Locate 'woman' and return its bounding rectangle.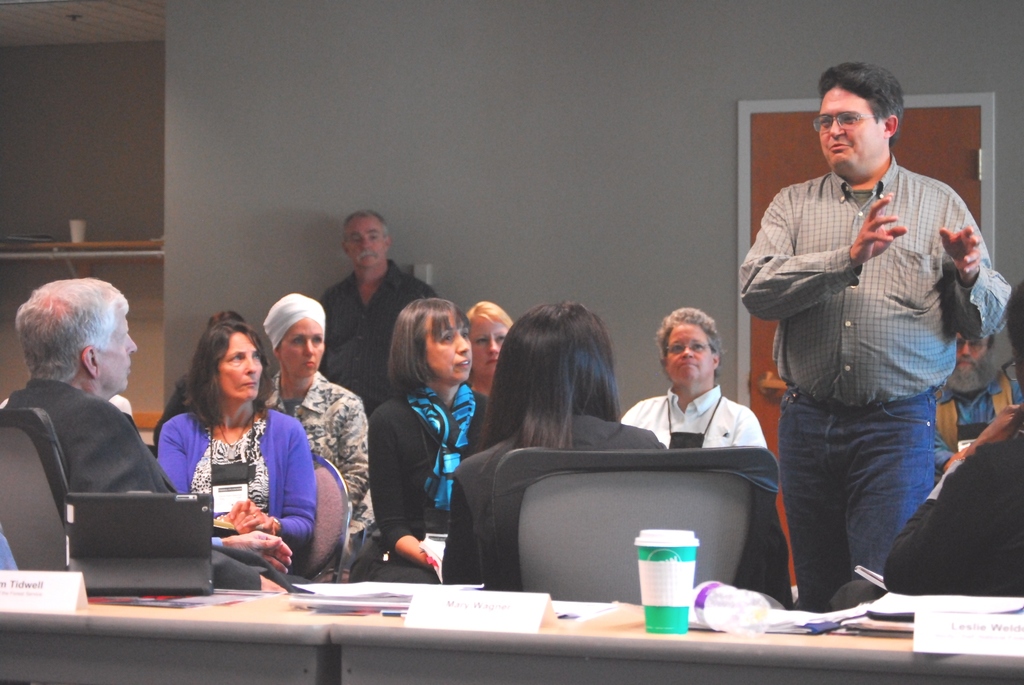
[x1=442, y1=300, x2=666, y2=588].
